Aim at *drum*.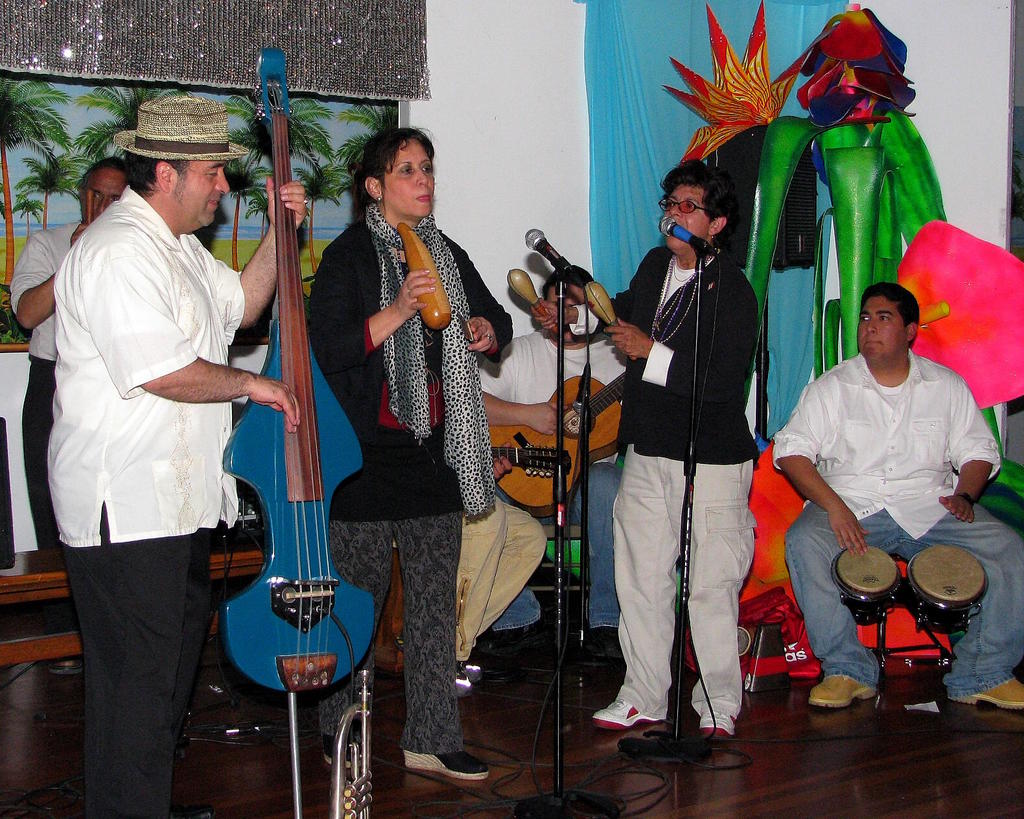
Aimed at bbox(902, 536, 994, 636).
